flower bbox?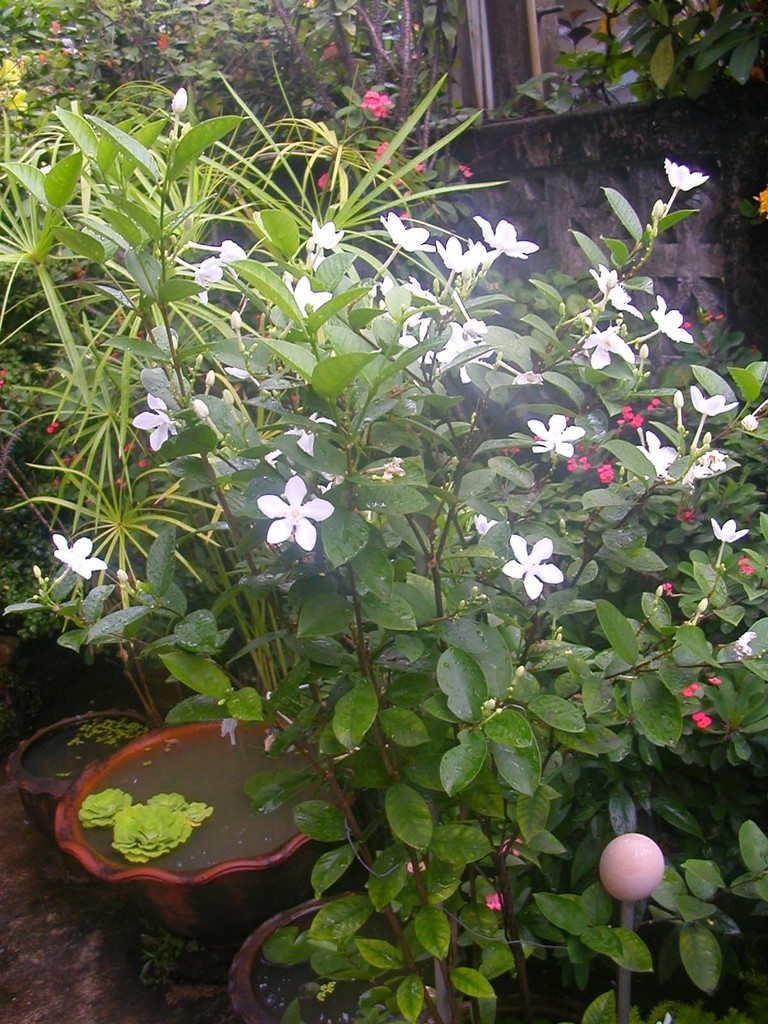
108/58/115/67
